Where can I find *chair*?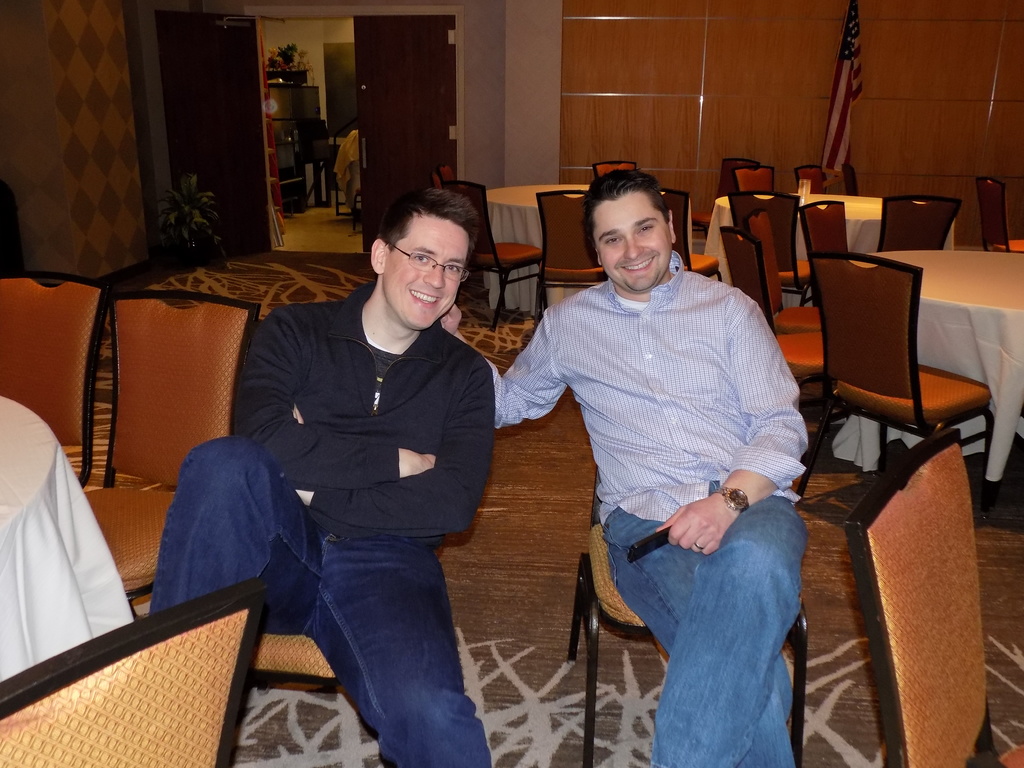
You can find it at [left=446, top=180, right=546, bottom=331].
